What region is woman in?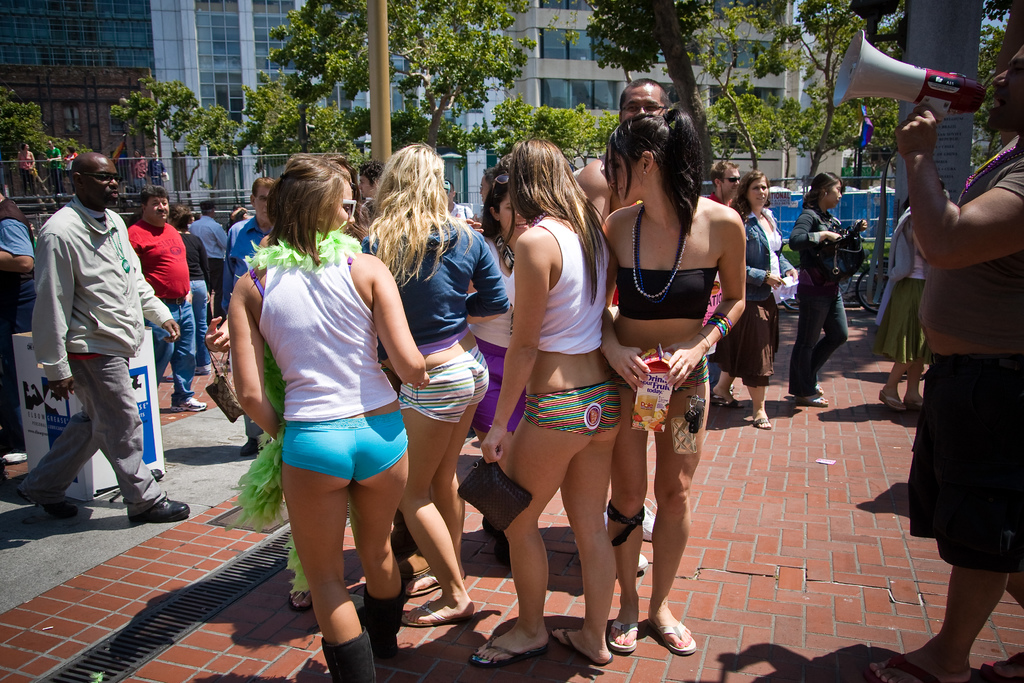
x1=226, y1=155, x2=435, y2=682.
